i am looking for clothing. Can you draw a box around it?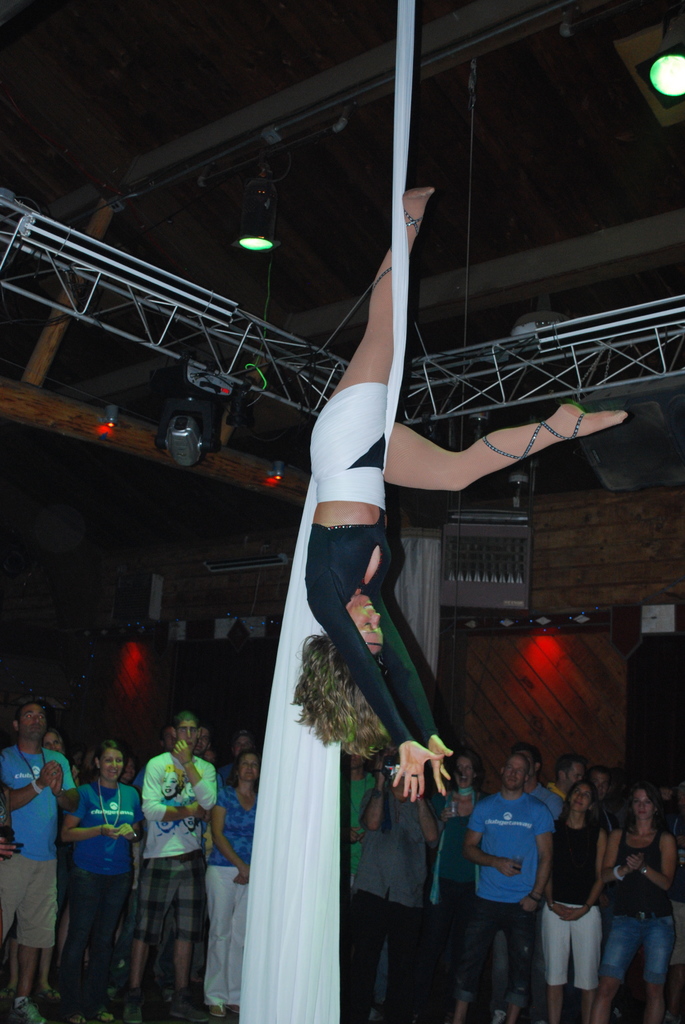
Sure, the bounding box is 205:767:265:1012.
